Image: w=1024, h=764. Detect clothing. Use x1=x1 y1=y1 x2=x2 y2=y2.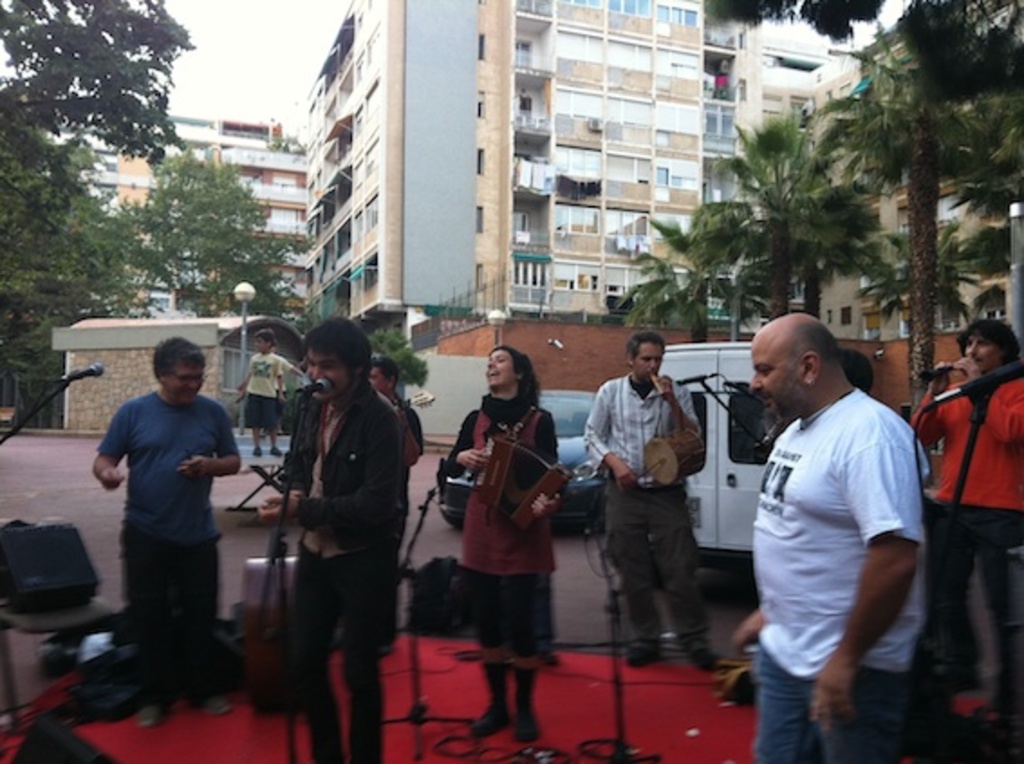
x1=742 y1=387 x2=928 y2=762.
